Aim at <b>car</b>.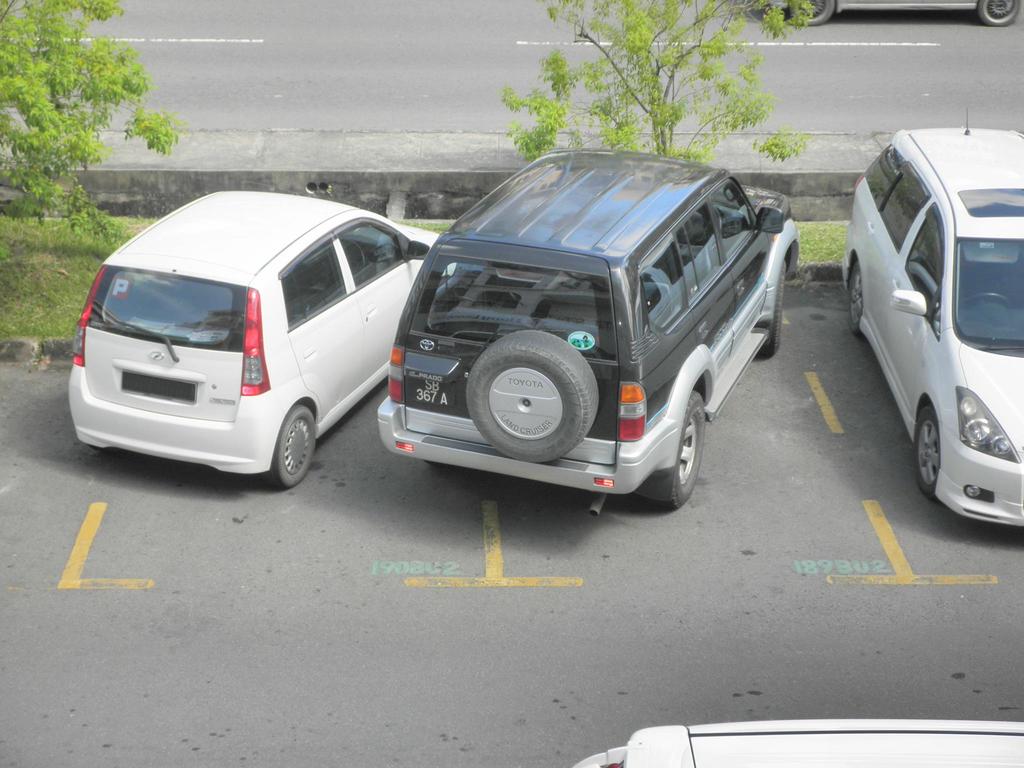
Aimed at box=[763, 0, 1020, 25].
